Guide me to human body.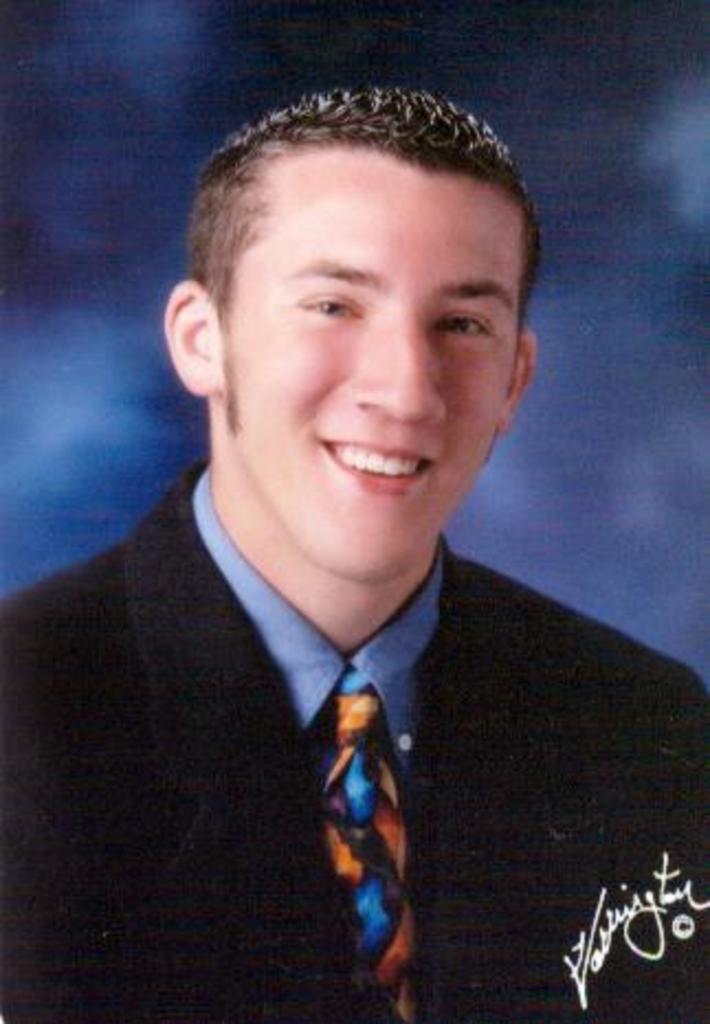
Guidance: {"x1": 0, "y1": 81, "x2": 708, "y2": 1022}.
